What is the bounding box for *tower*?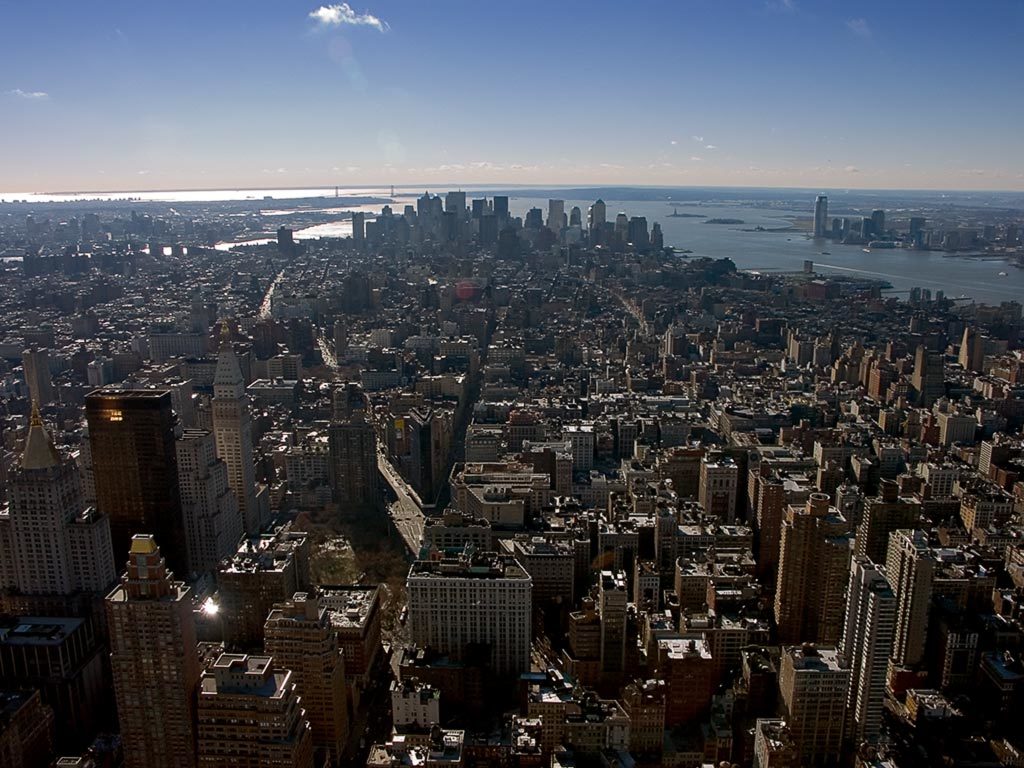
[2,393,118,604].
